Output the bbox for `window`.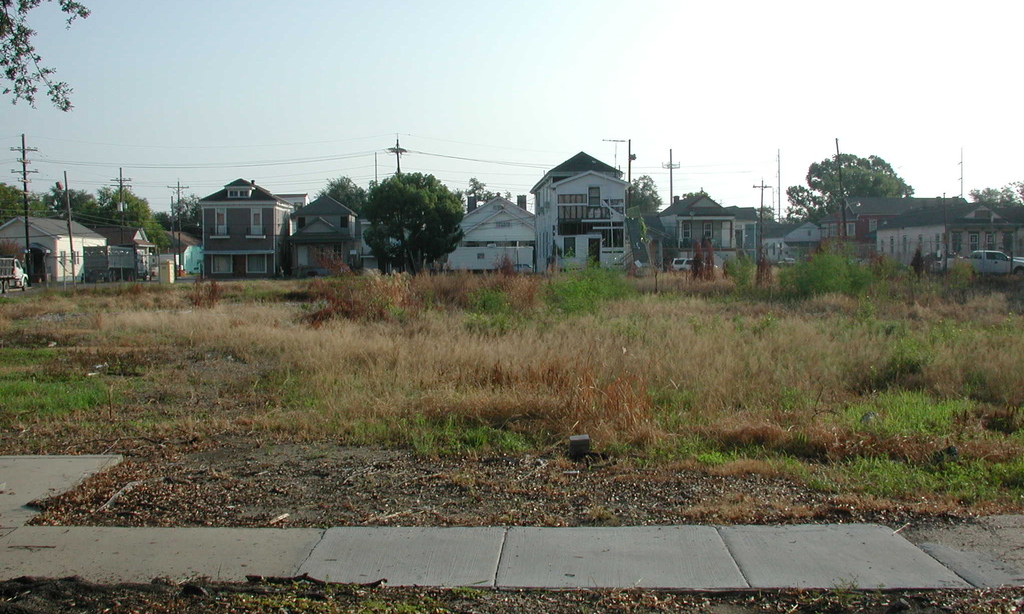
(840,223,855,236).
